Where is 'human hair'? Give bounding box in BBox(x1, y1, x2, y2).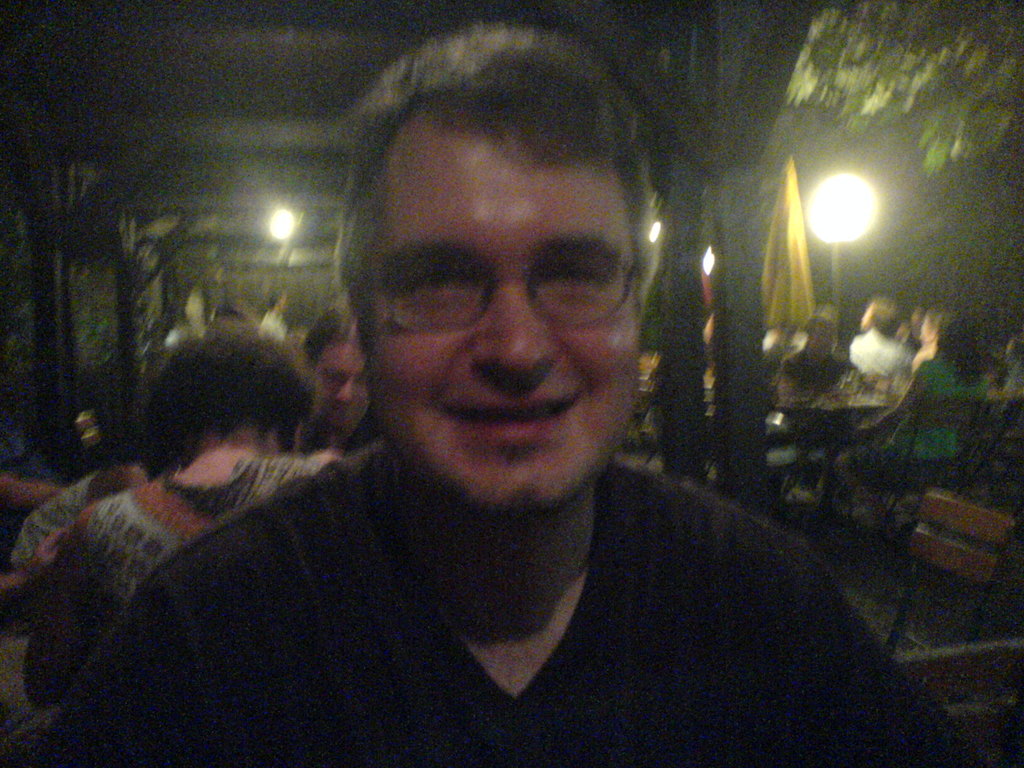
BBox(928, 301, 955, 332).
